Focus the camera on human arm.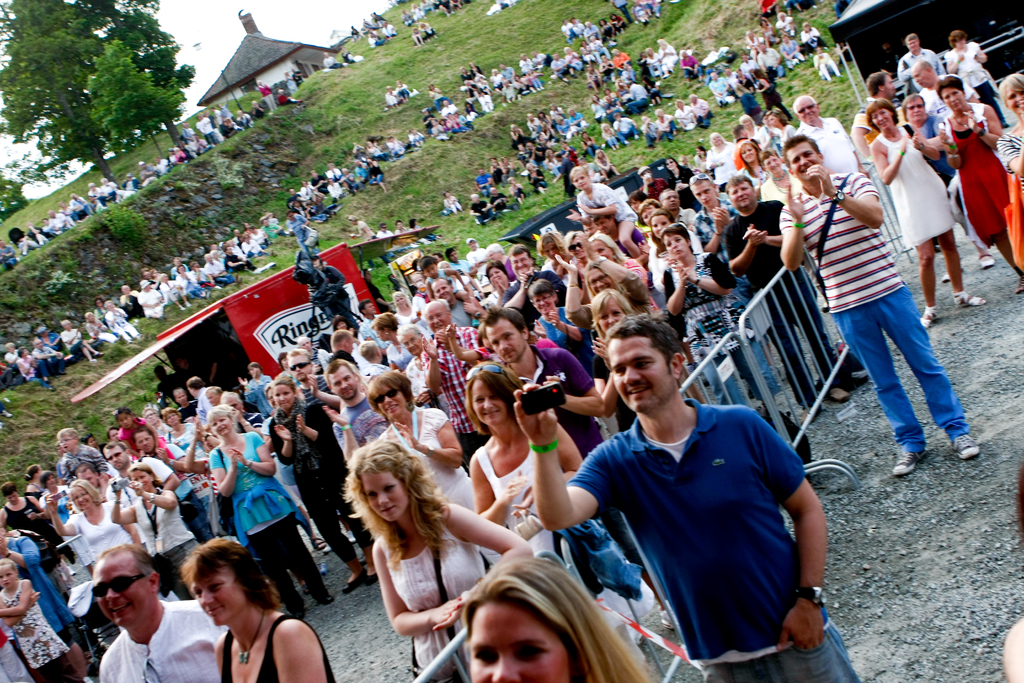
Focus region: 576,232,650,303.
